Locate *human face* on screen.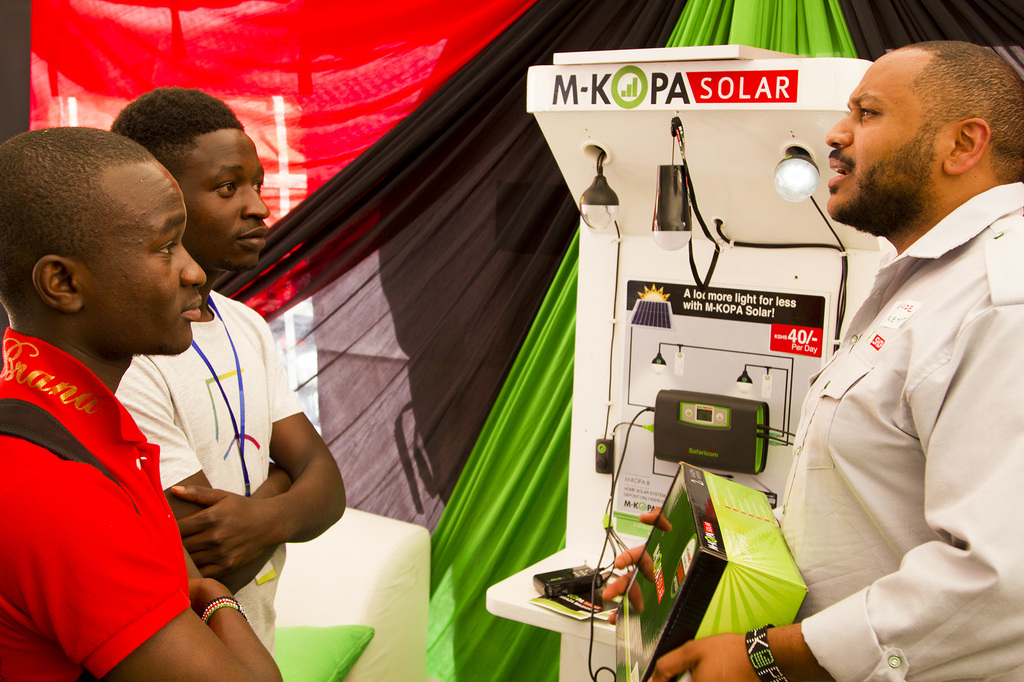
On screen at <box>822,54,929,216</box>.
